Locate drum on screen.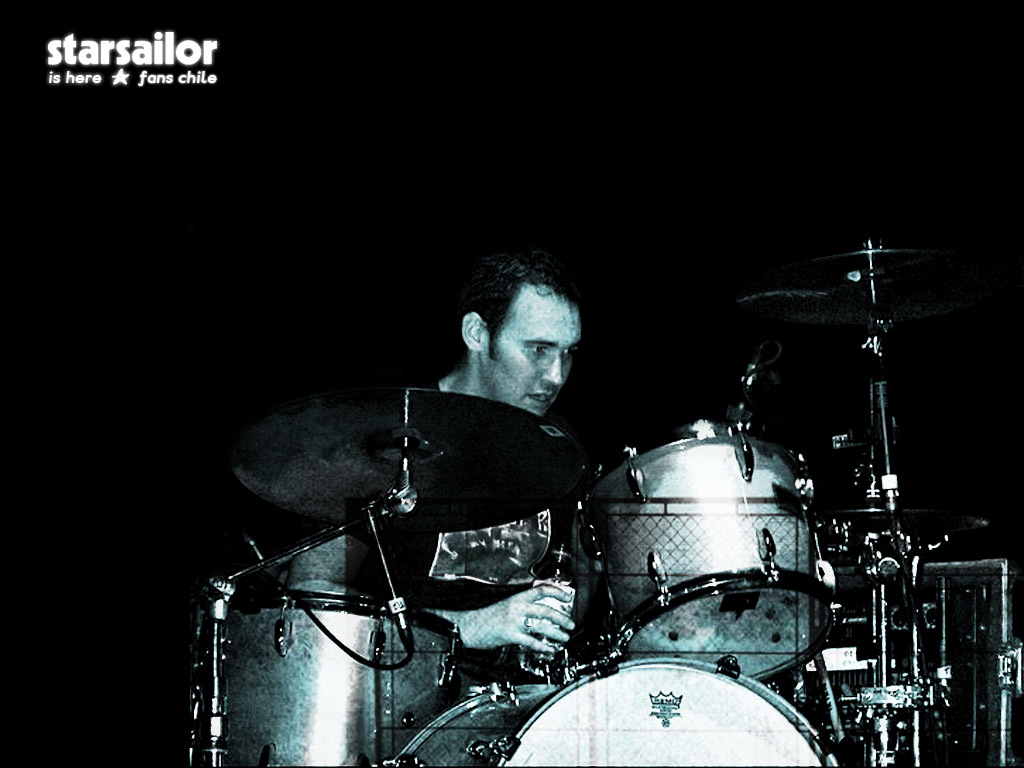
On screen at left=200, top=596, right=463, bottom=767.
